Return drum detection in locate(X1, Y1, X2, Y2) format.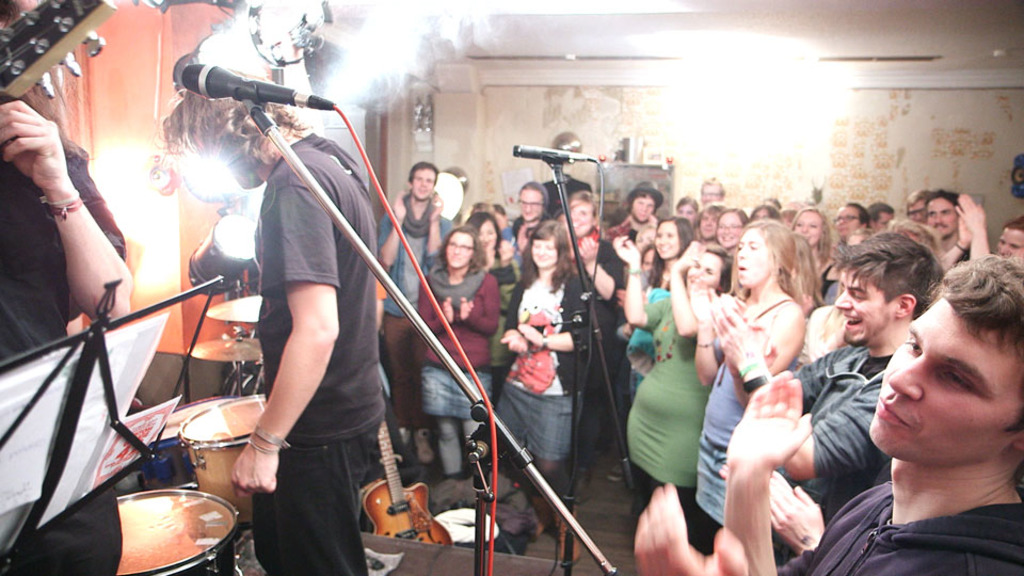
locate(113, 477, 246, 575).
